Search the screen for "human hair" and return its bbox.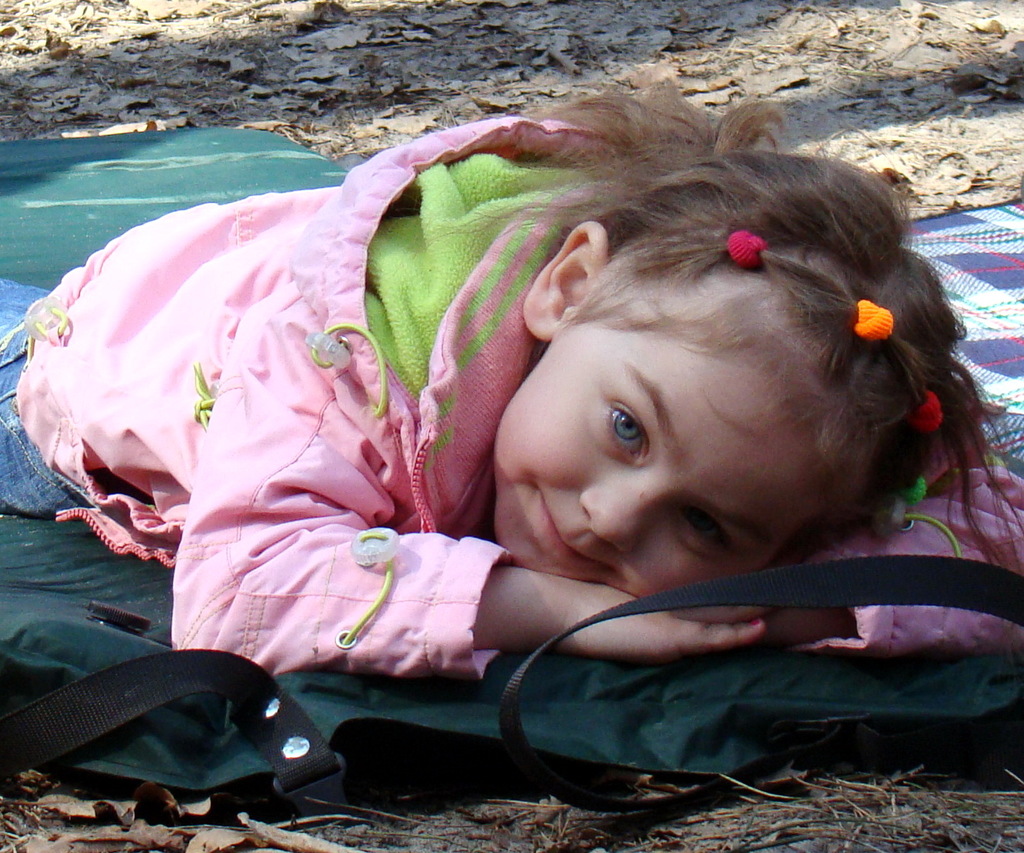
Found: (463,133,960,598).
